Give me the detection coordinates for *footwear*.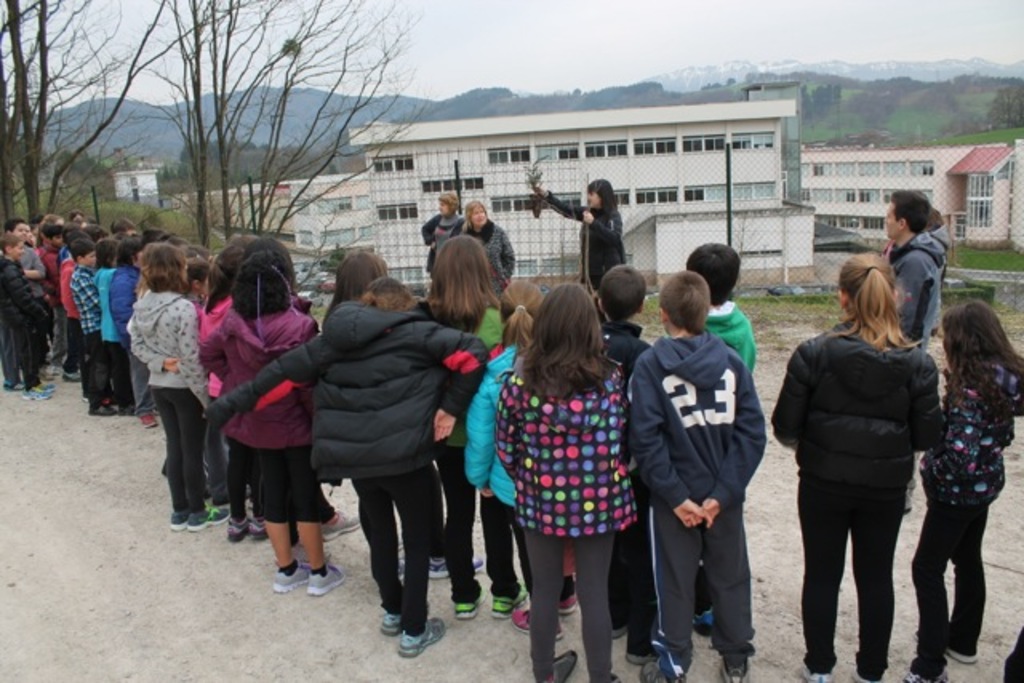
l=190, t=505, r=234, b=537.
